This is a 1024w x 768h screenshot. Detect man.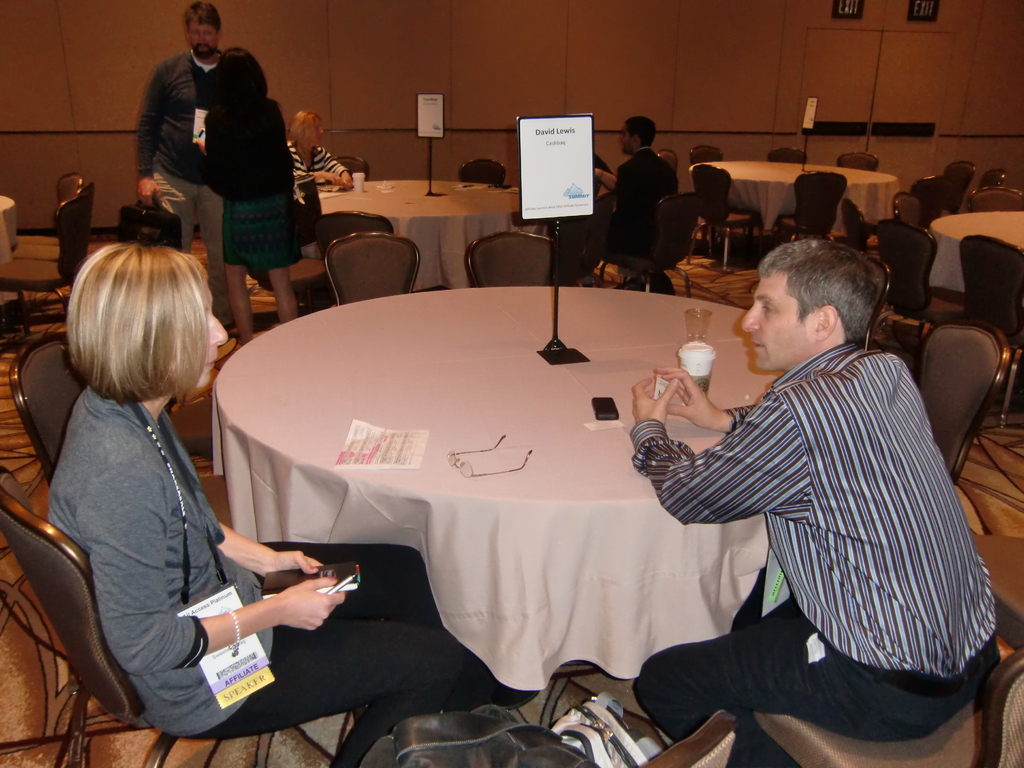
bbox(573, 117, 678, 278).
